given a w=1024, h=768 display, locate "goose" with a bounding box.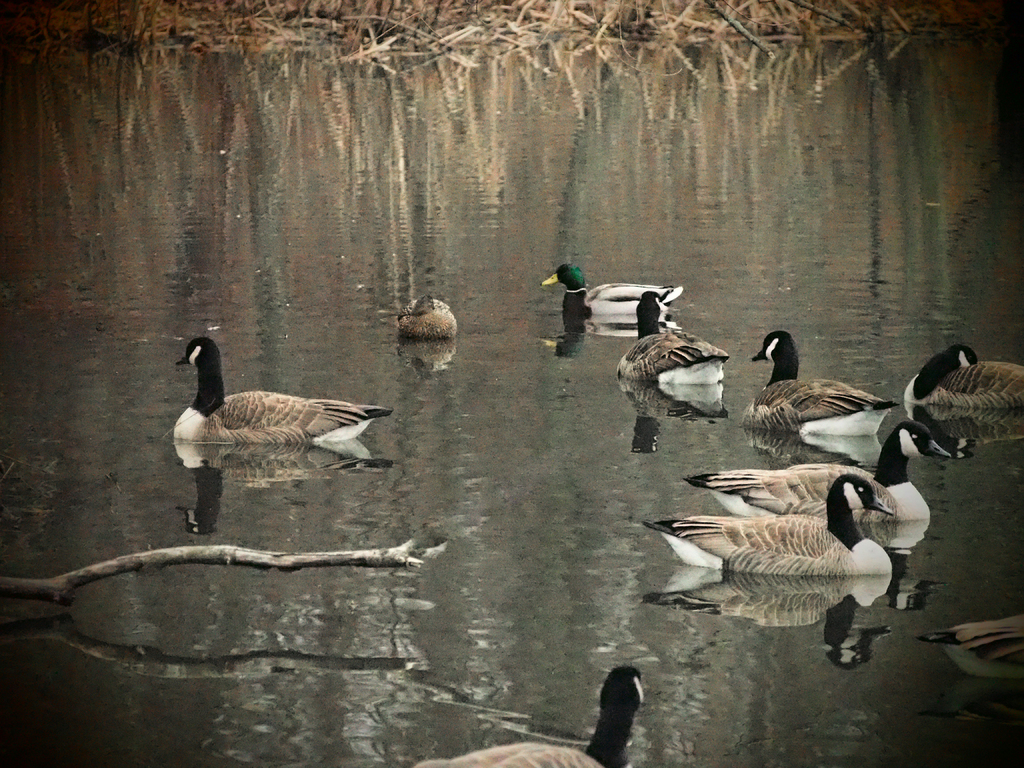
Located: BBox(684, 420, 975, 532).
